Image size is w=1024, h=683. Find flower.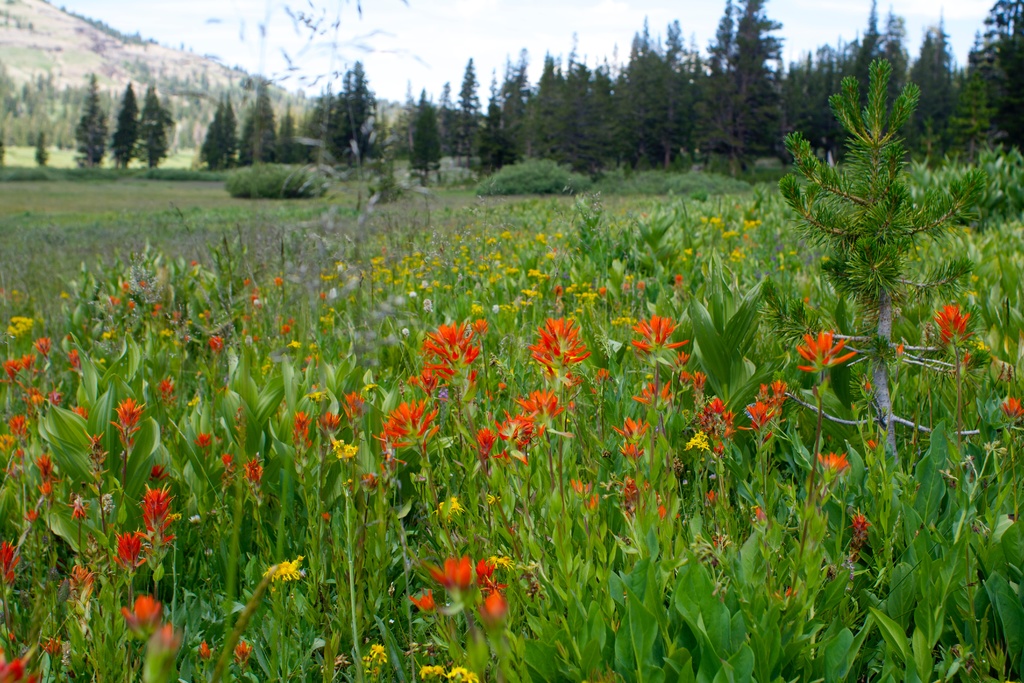
Rect(420, 554, 473, 601).
